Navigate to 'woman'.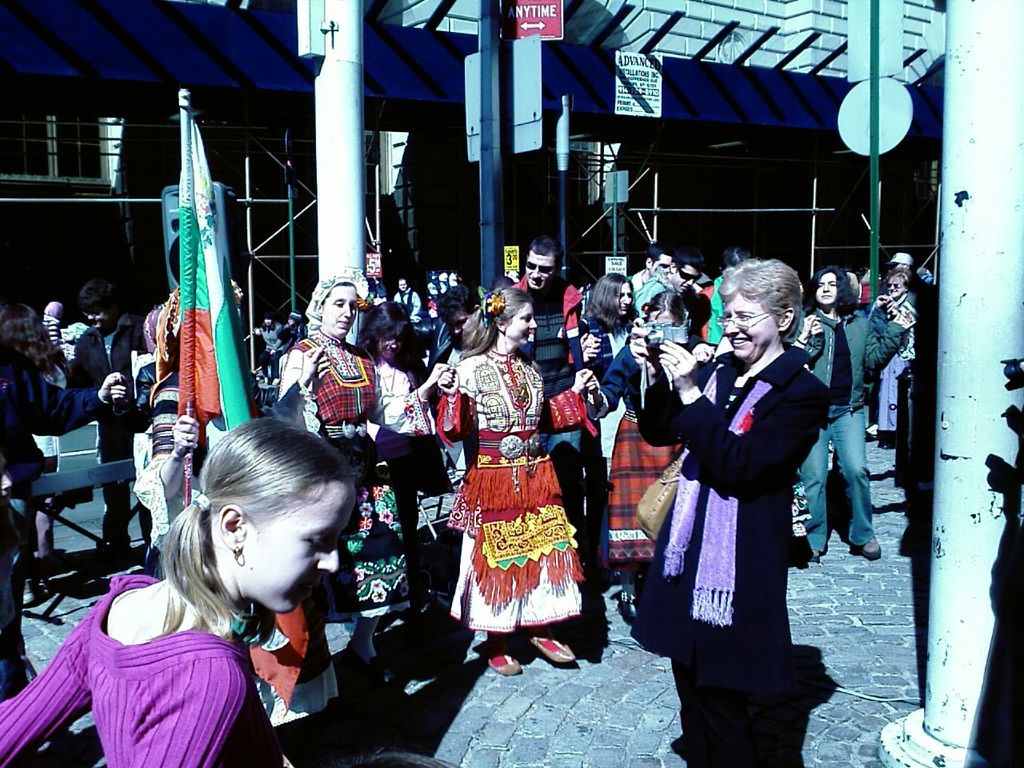
Navigation target: (x1=278, y1=282, x2=458, y2=690).
